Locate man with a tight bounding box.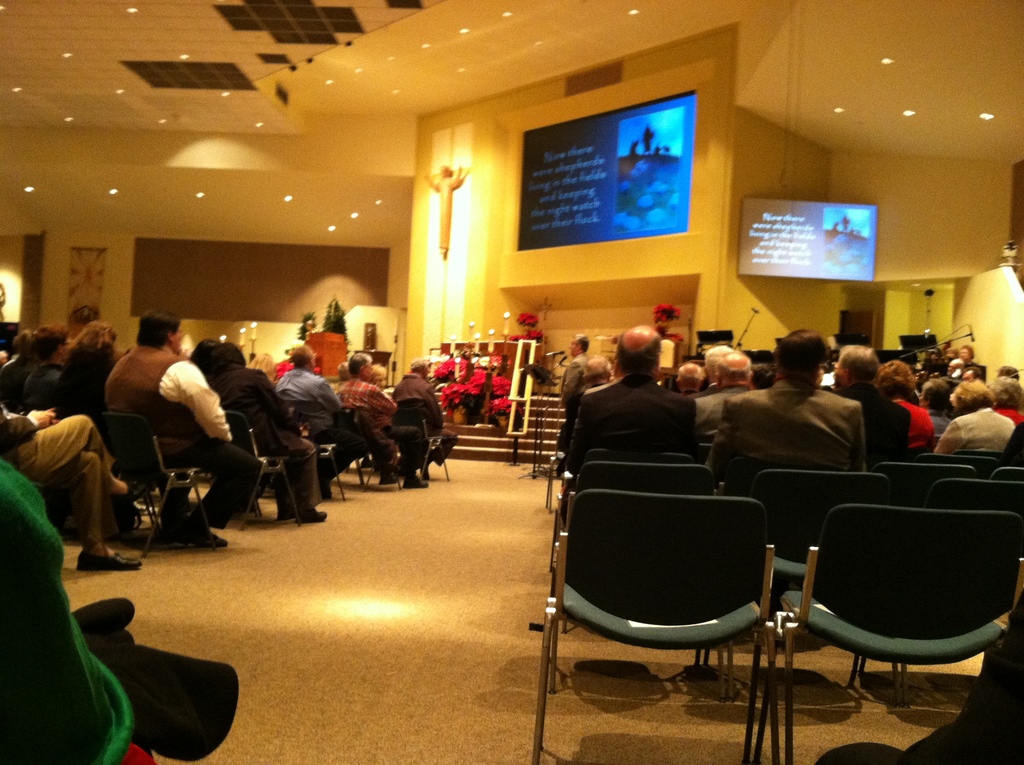
pyautogui.locateOnScreen(3, 403, 141, 576).
